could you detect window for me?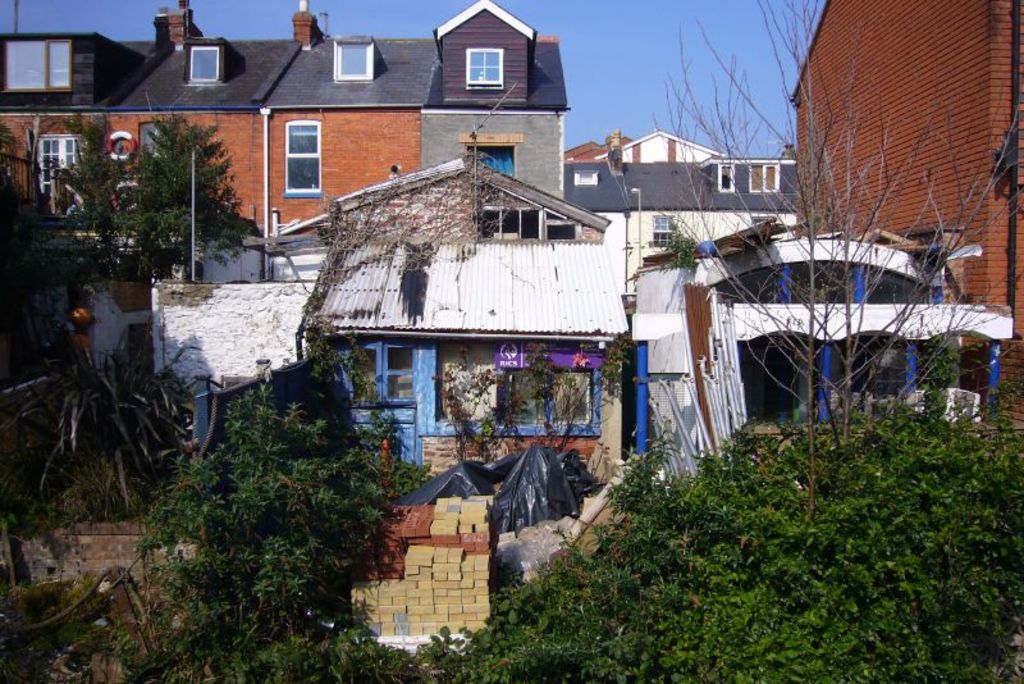
Detection result: [left=502, top=364, right=589, bottom=425].
